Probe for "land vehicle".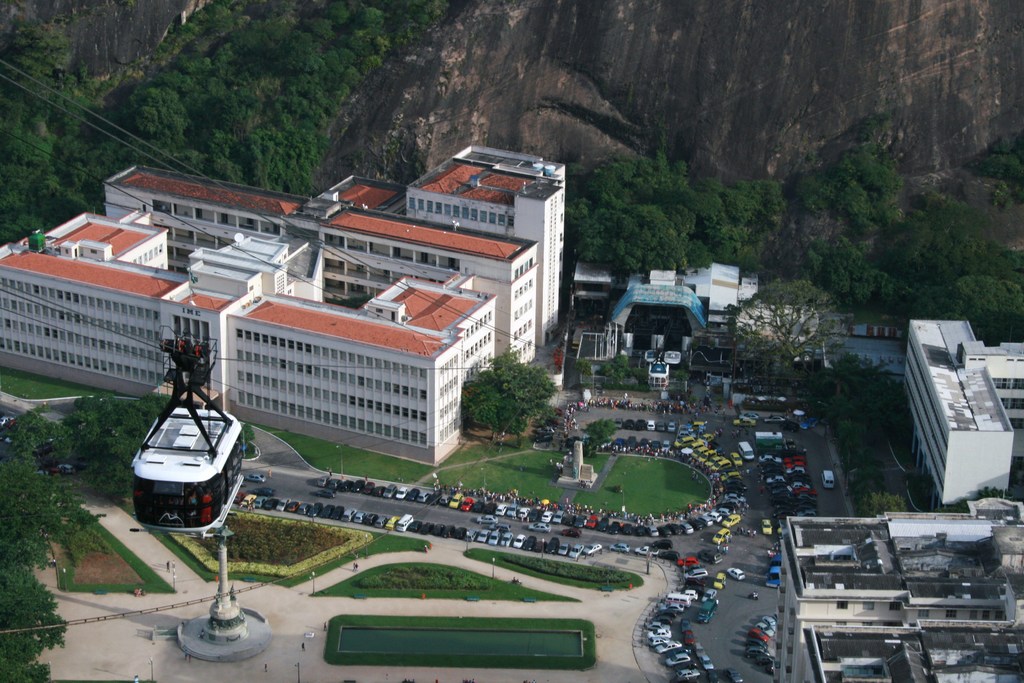
Probe result: left=634, top=416, right=647, bottom=434.
